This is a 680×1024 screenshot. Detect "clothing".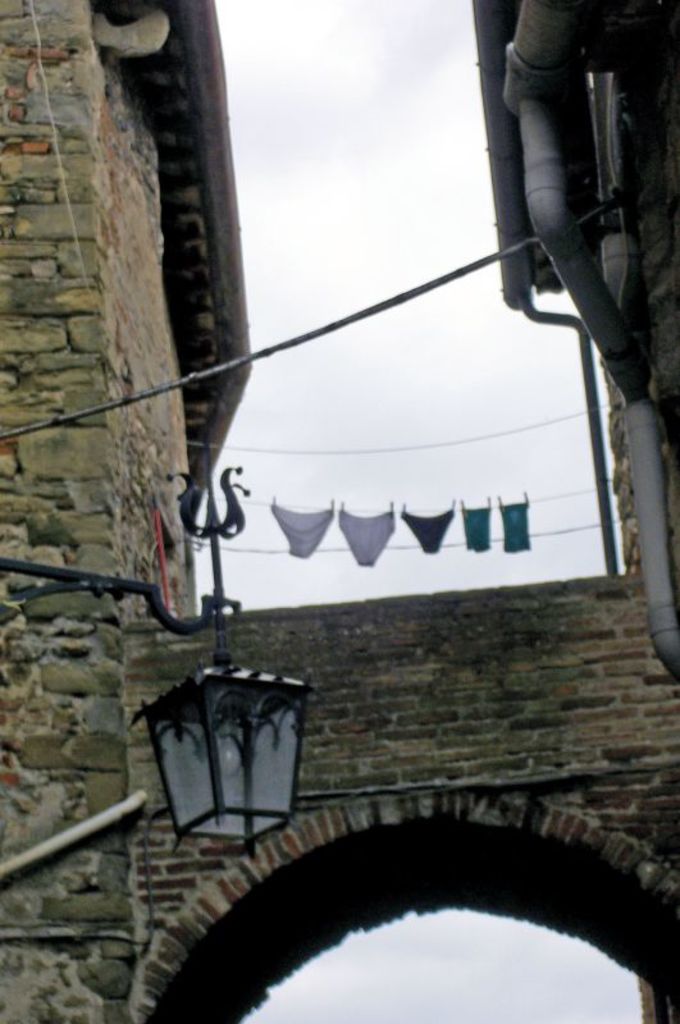
x1=455, y1=504, x2=493, y2=556.
